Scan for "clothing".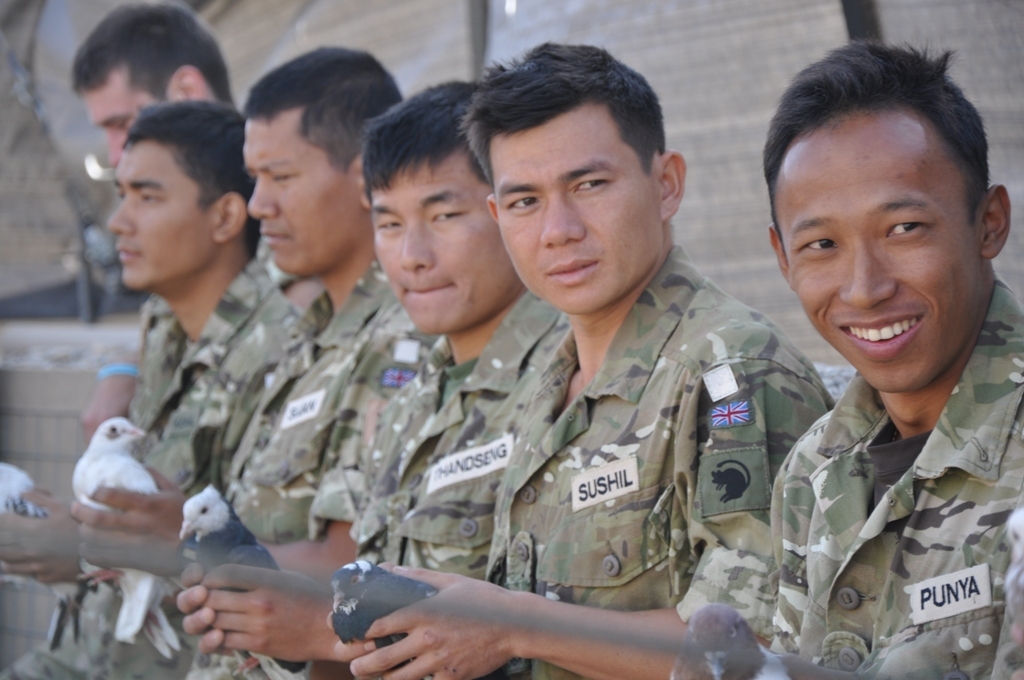
Scan result: box(755, 298, 1023, 674).
